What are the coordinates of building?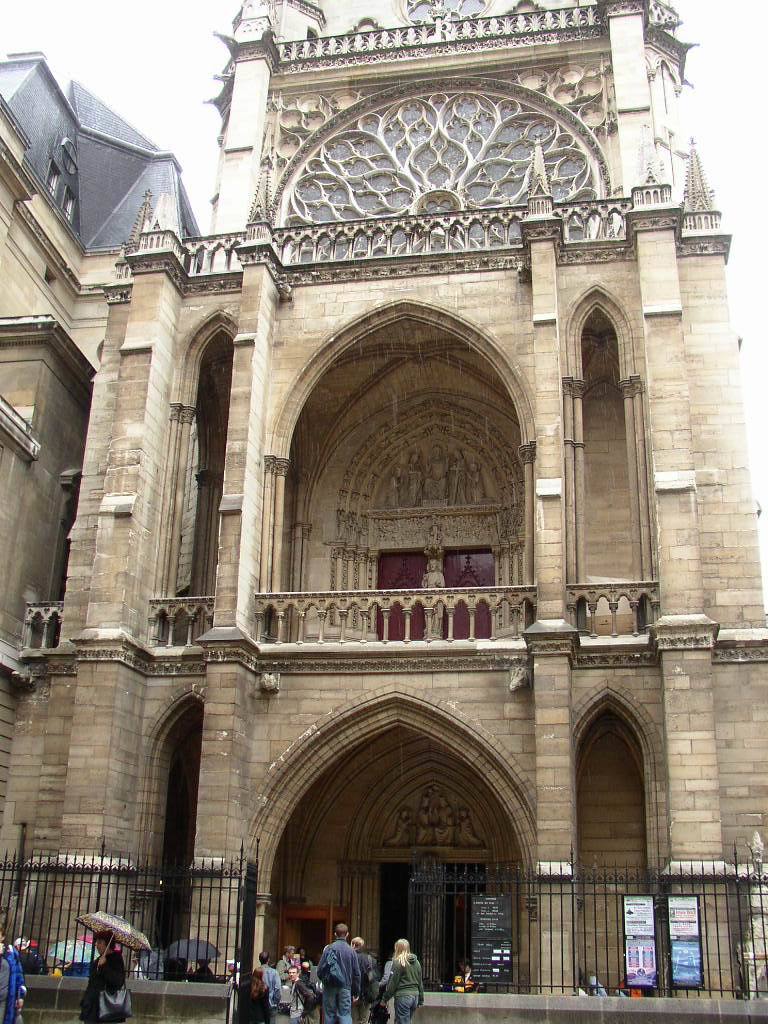
(left=0, top=42, right=192, bottom=1001).
